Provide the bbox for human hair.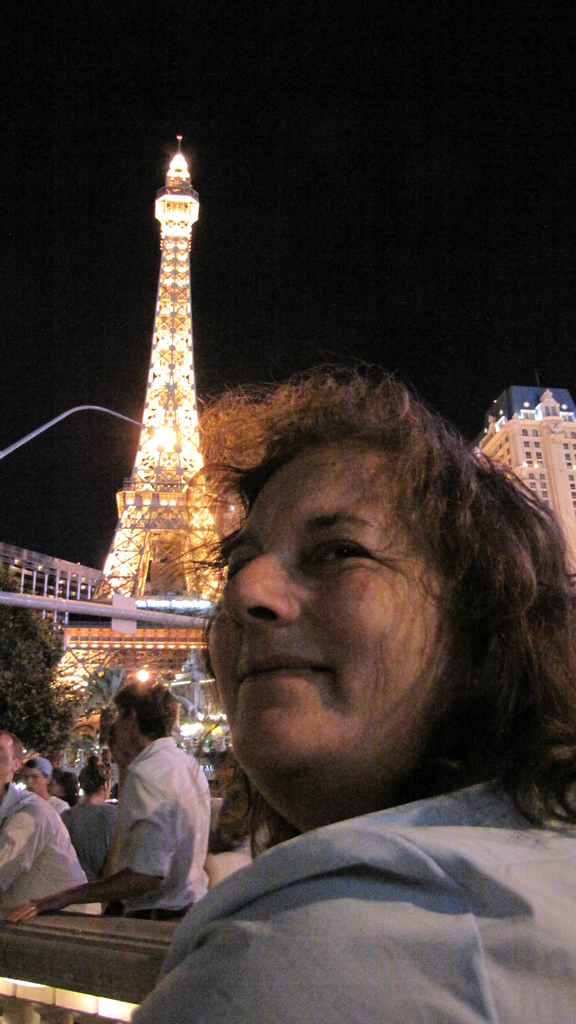
77/755/111/798.
